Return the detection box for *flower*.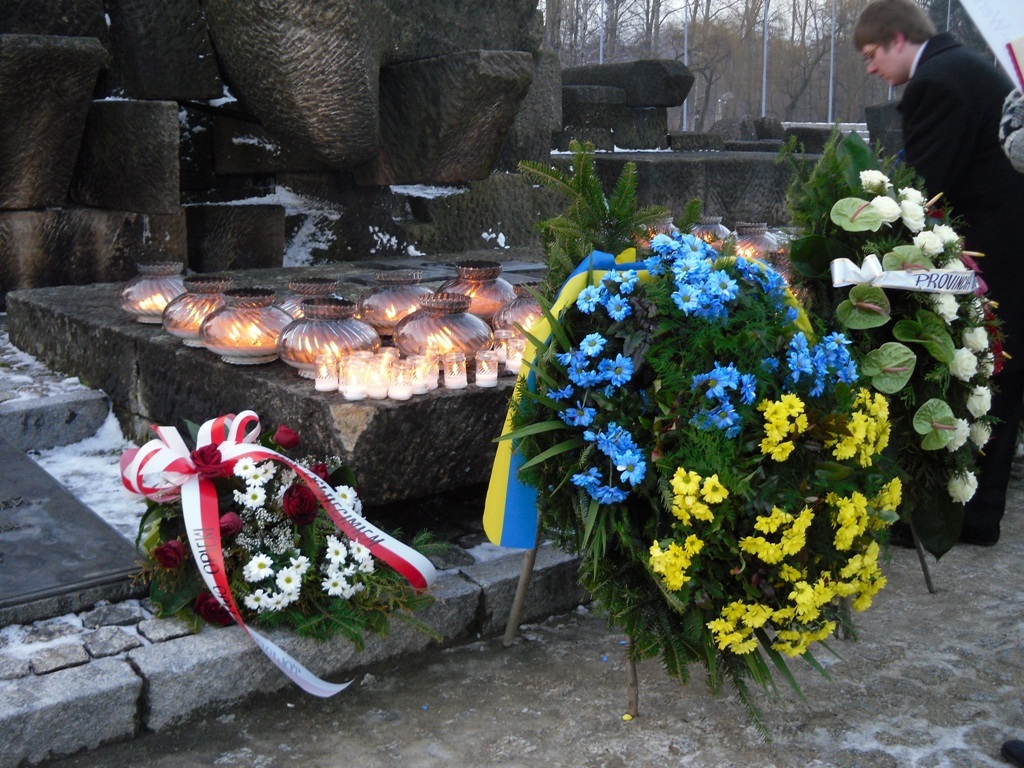
x1=666 y1=462 x2=729 y2=519.
